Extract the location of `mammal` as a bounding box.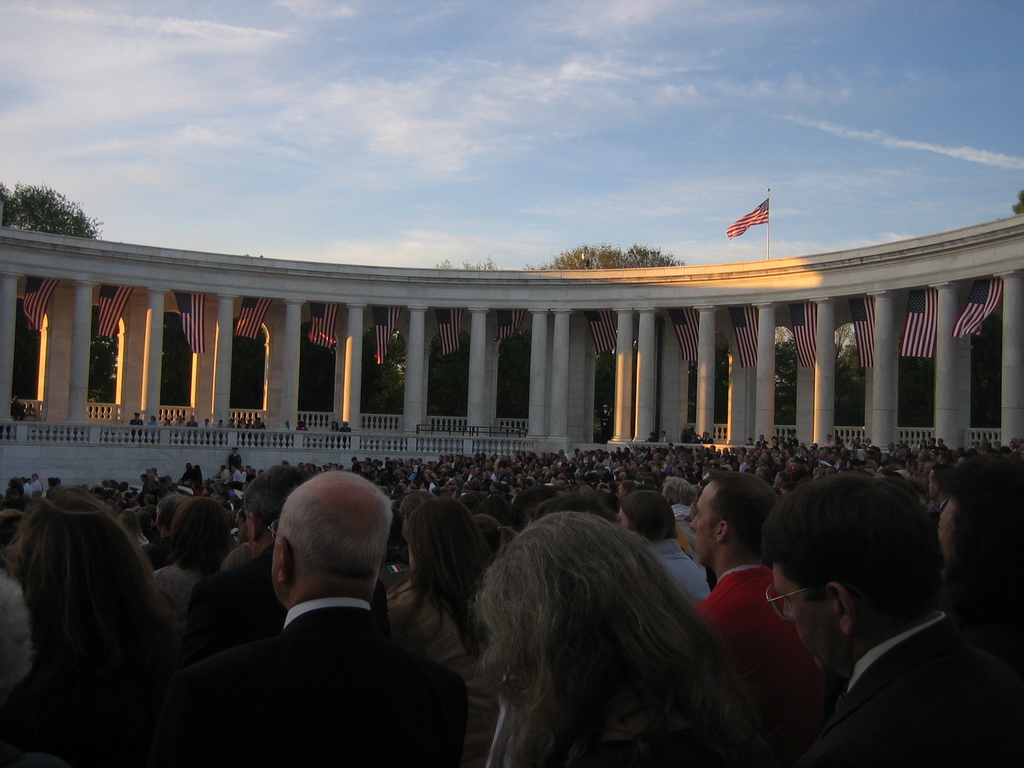
box=[176, 471, 470, 767].
